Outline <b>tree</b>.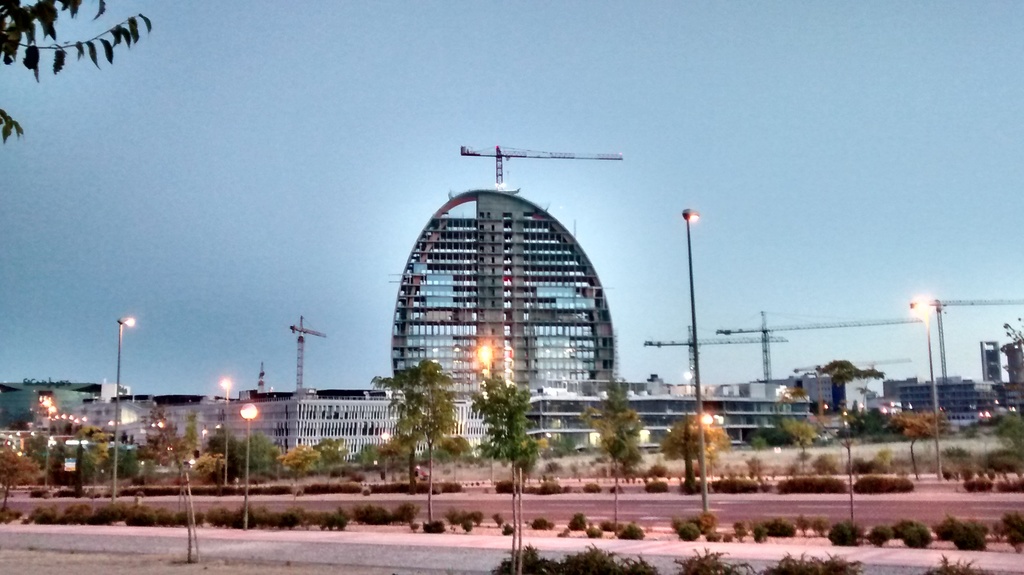
Outline: box=[369, 357, 460, 524].
